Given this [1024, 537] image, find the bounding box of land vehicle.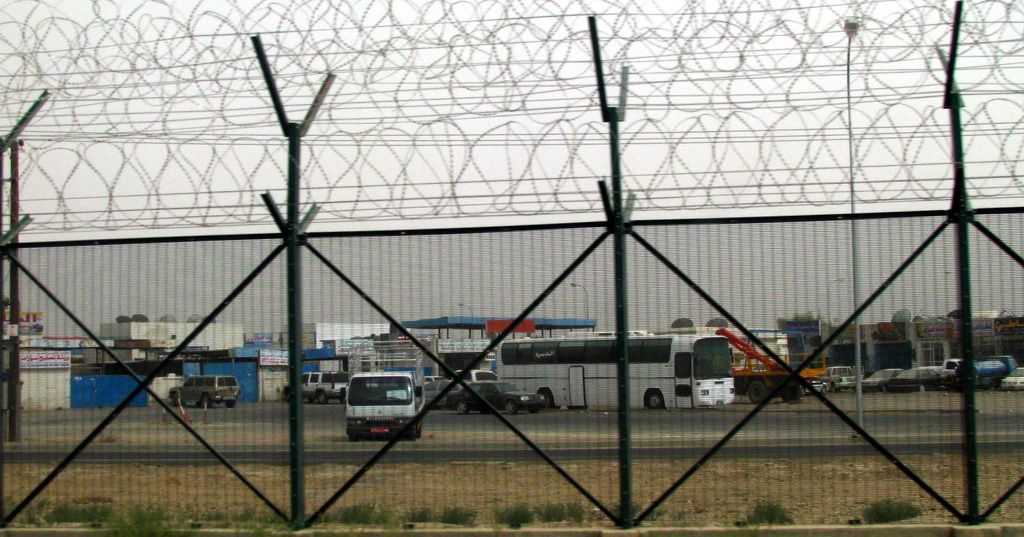
<box>301,373,349,406</box>.
